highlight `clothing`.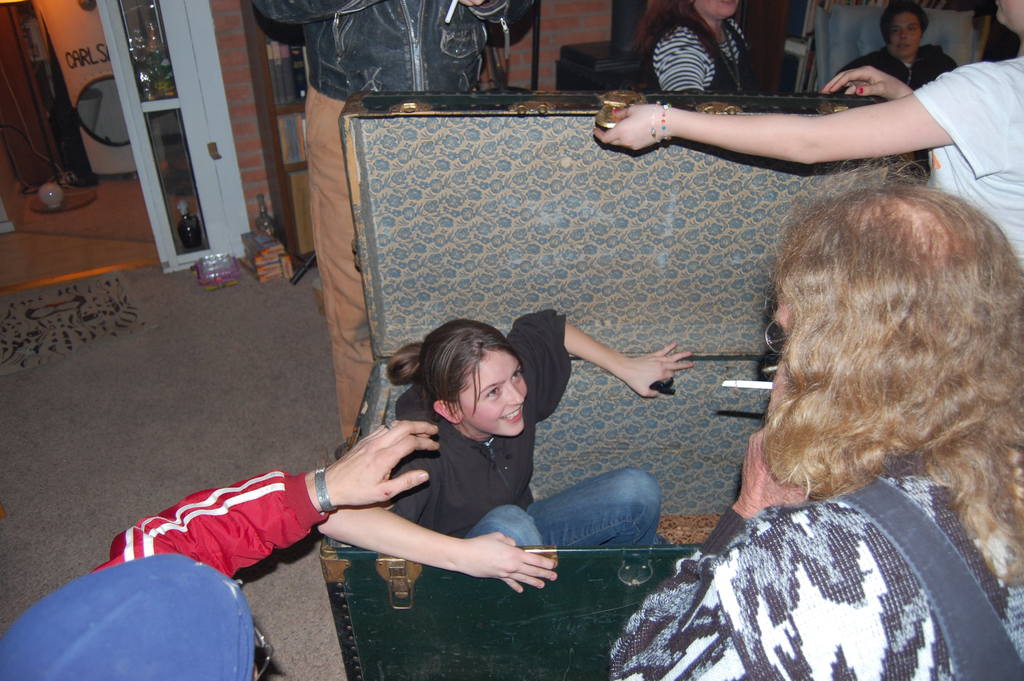
Highlighted region: <region>92, 469, 330, 571</region>.
